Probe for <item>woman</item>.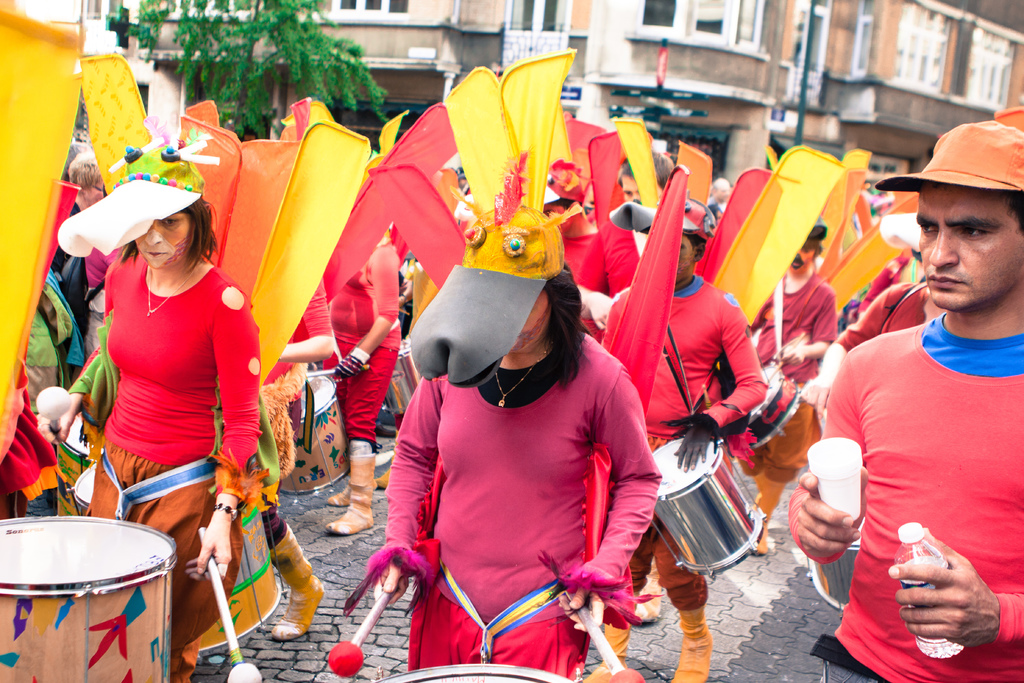
Probe result: x1=383 y1=197 x2=666 y2=682.
